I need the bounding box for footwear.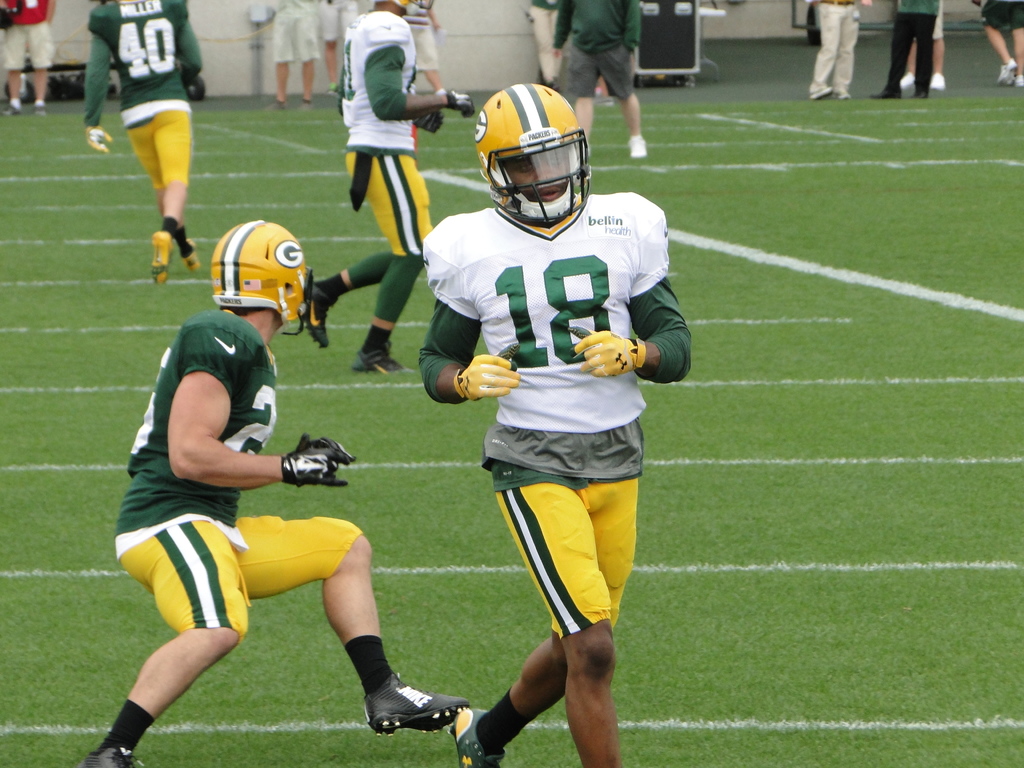
Here it is: [left=0, top=103, right=21, bottom=118].
